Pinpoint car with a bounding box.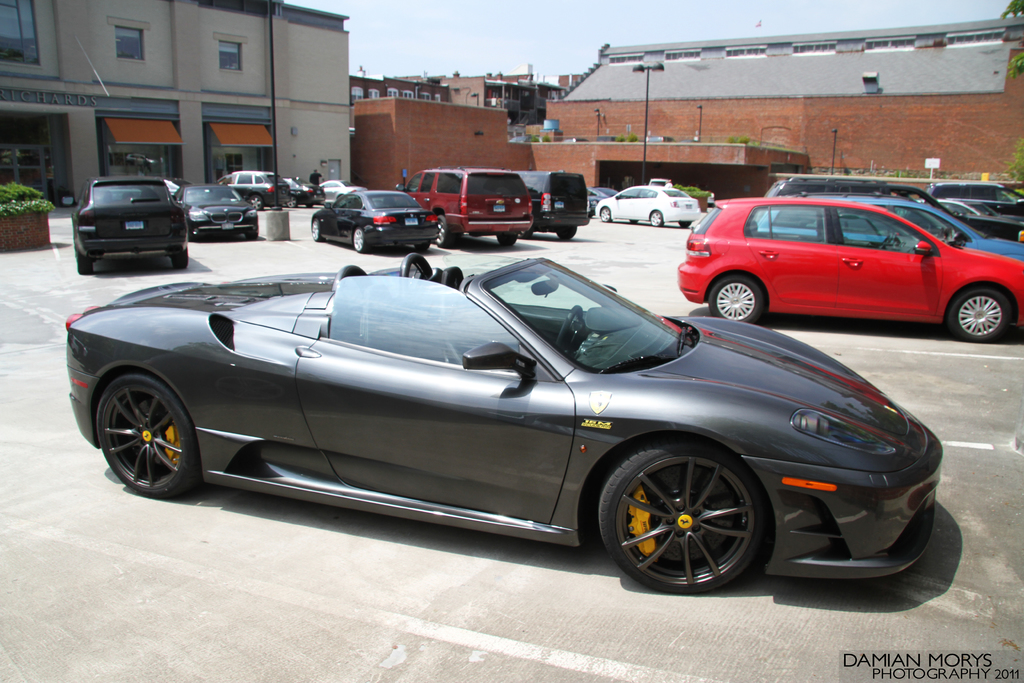
(left=215, top=170, right=290, bottom=212).
